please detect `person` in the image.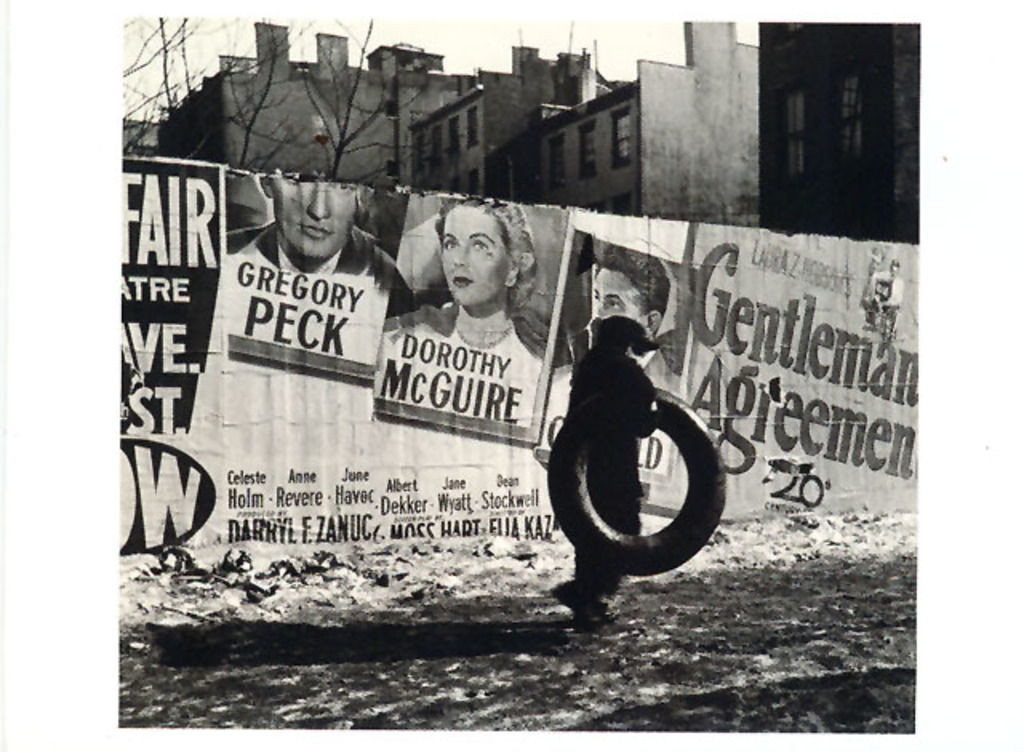
<region>582, 245, 683, 390</region>.
